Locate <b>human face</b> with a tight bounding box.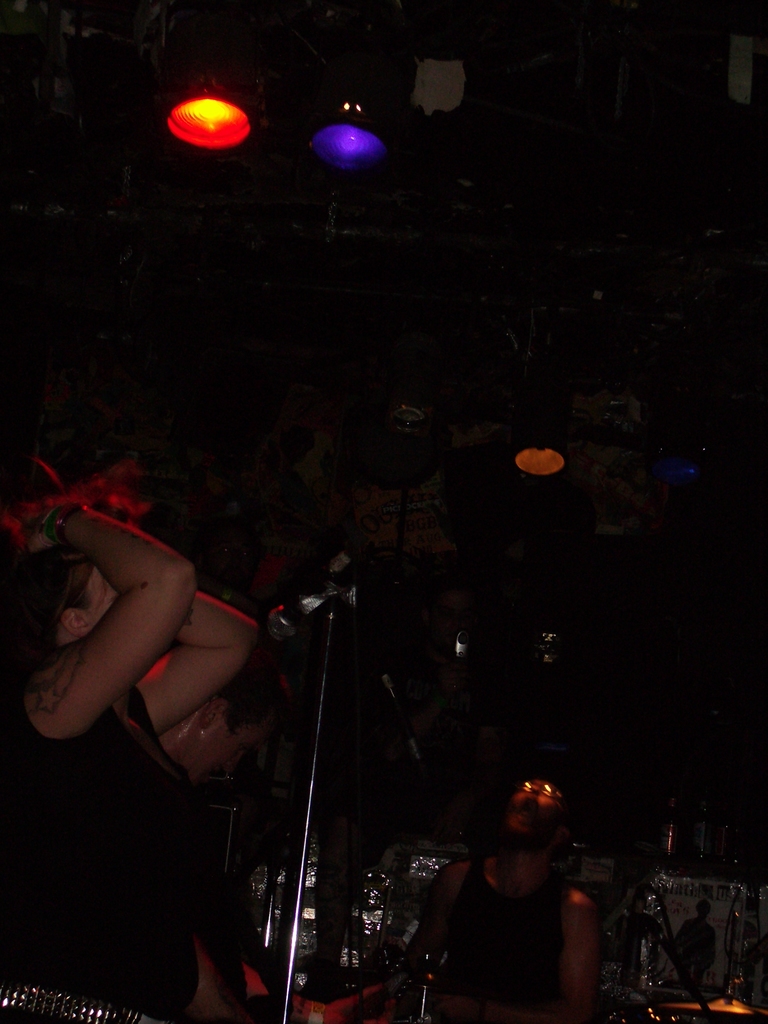
BBox(195, 714, 268, 772).
